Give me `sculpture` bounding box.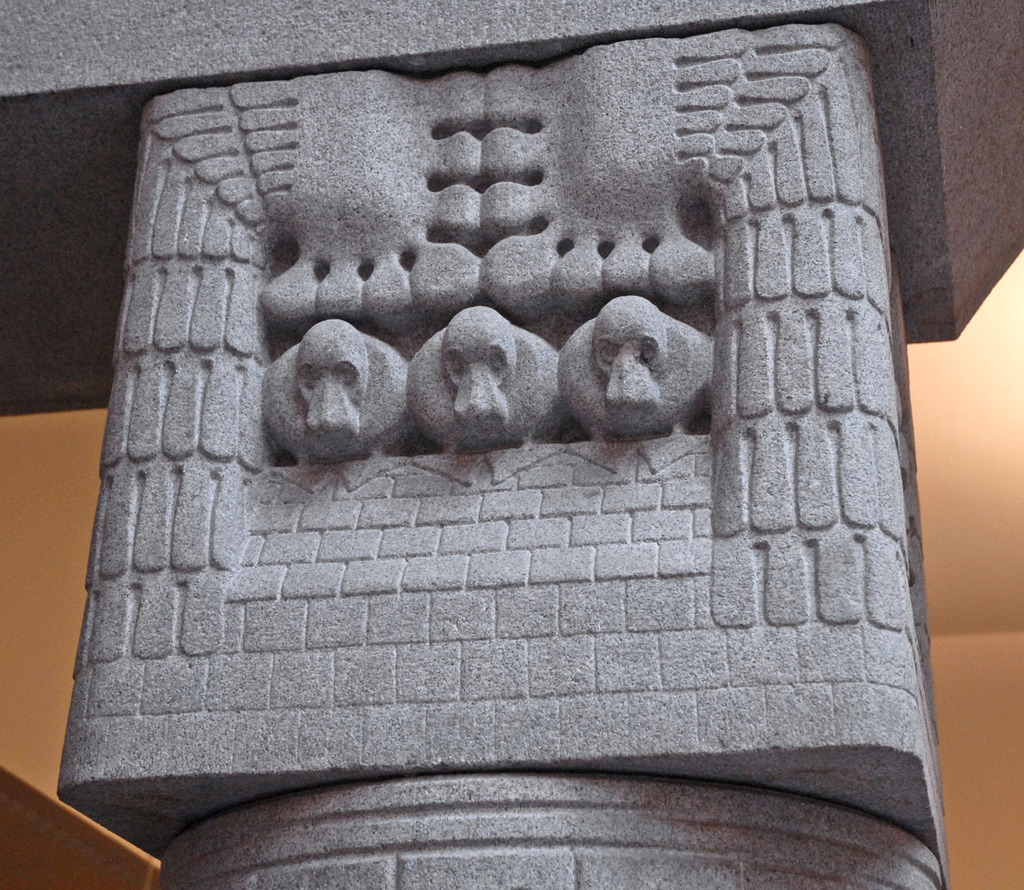
[555, 293, 717, 444].
